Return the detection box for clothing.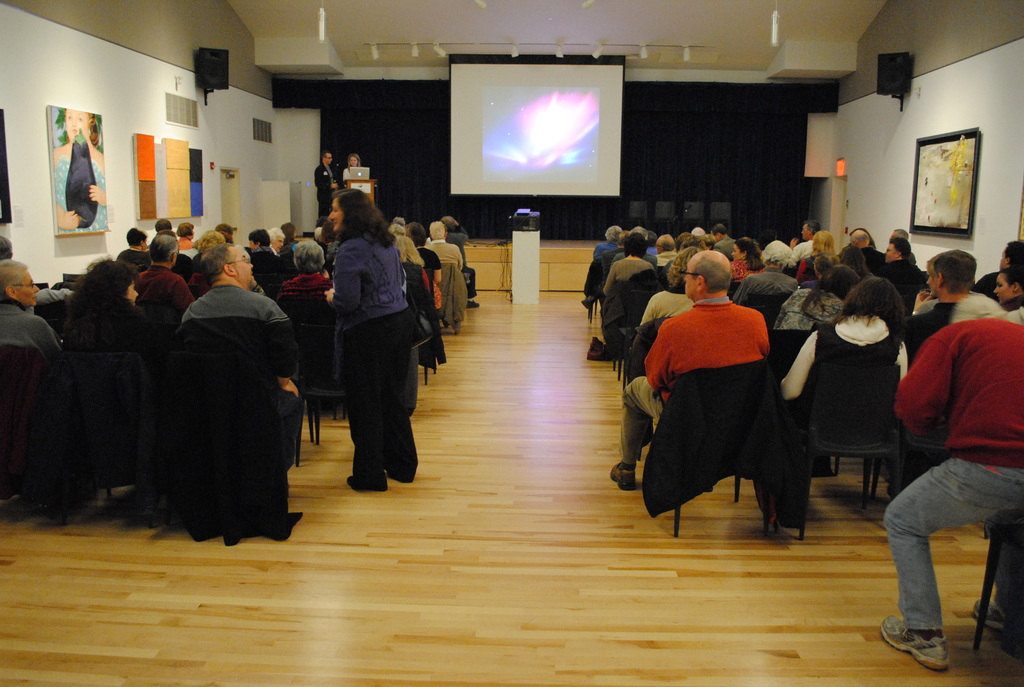
BBox(790, 237, 818, 262).
